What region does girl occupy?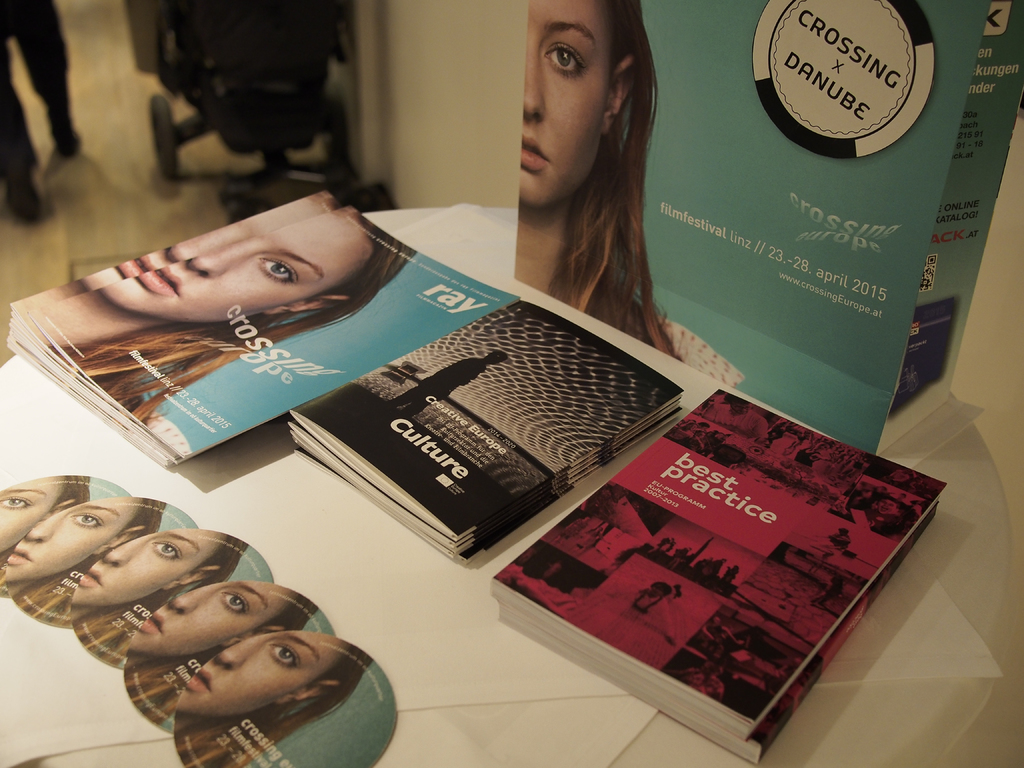
region(0, 494, 170, 590).
